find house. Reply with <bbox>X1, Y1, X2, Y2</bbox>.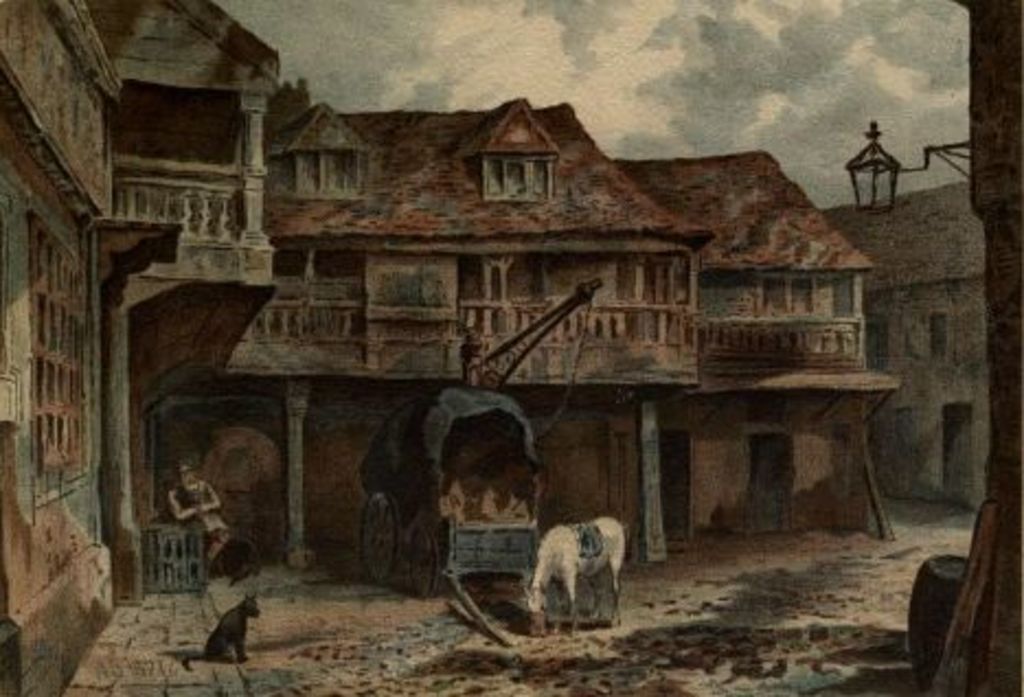
<bbox>0, 0, 276, 695</bbox>.
